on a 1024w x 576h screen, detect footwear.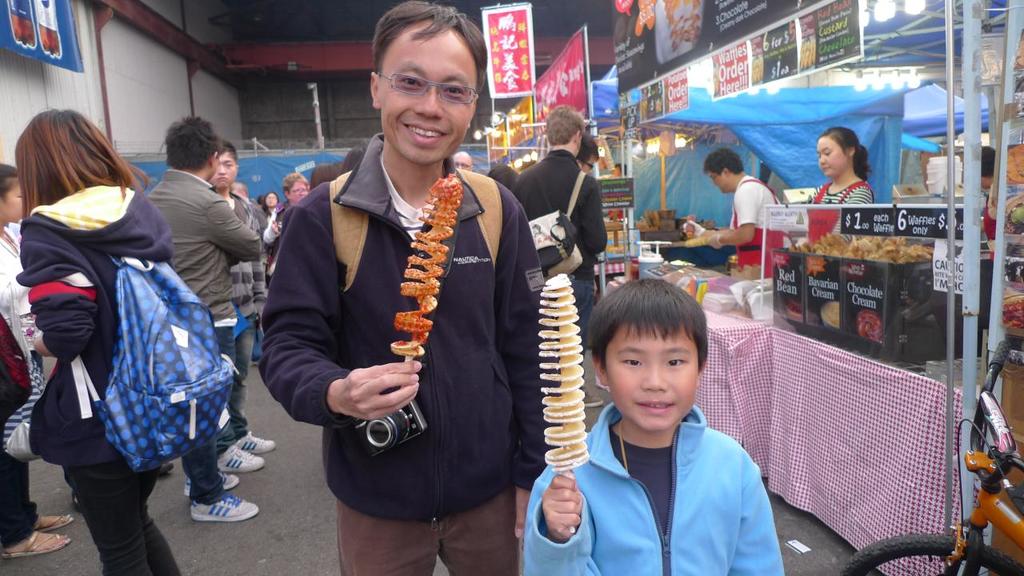
locate(234, 429, 275, 453).
